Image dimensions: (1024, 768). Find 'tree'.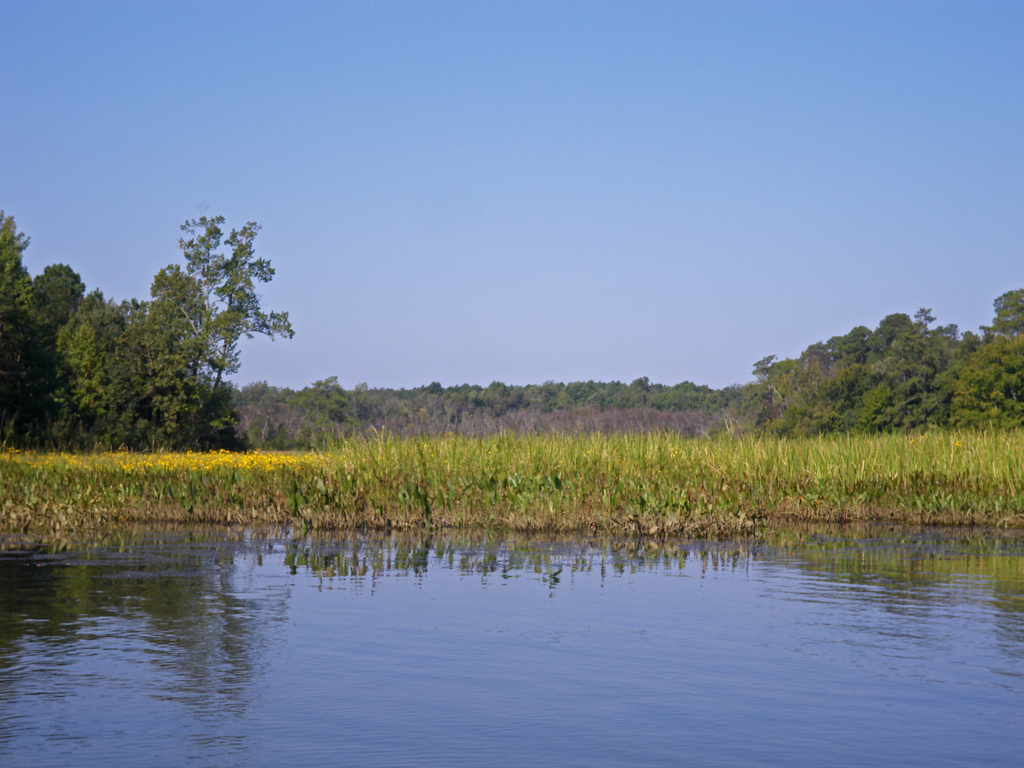
(141, 211, 293, 458).
